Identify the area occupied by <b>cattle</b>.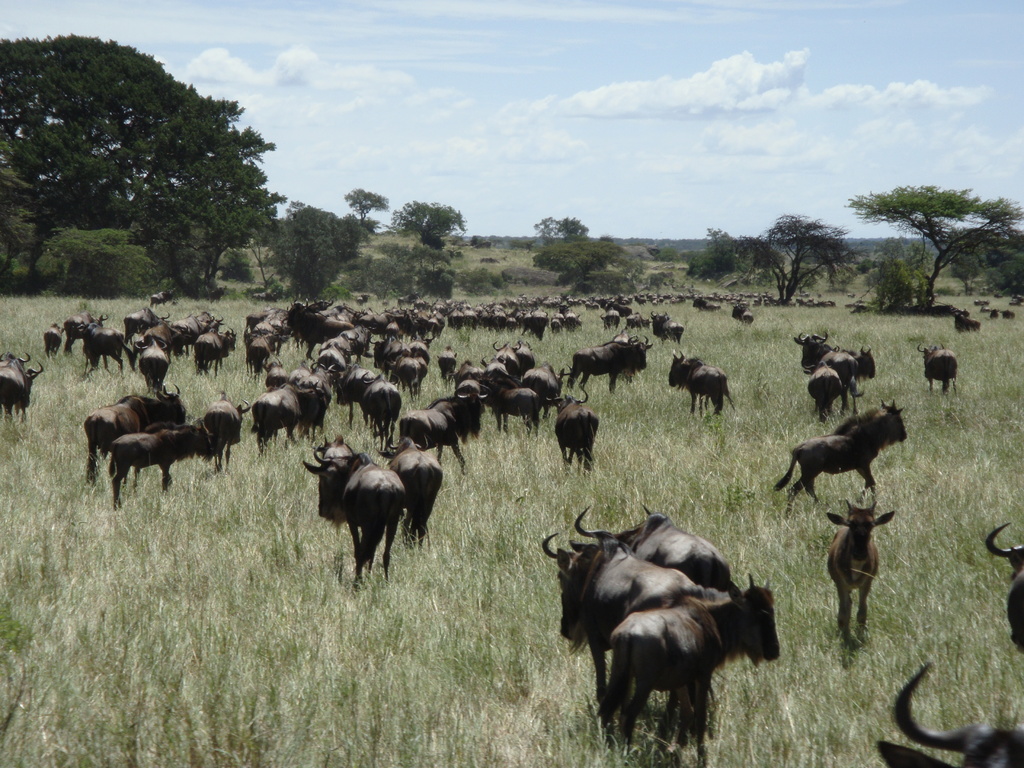
Area: box(988, 520, 1023, 651).
